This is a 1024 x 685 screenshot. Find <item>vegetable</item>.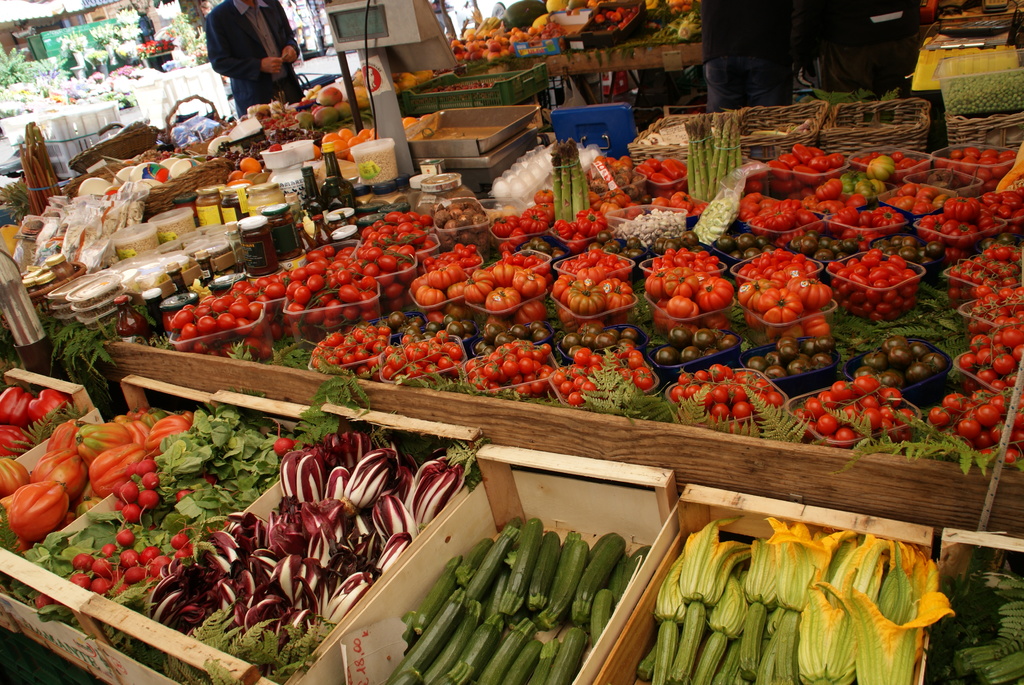
Bounding box: {"x1": 447, "y1": 282, "x2": 477, "y2": 307}.
